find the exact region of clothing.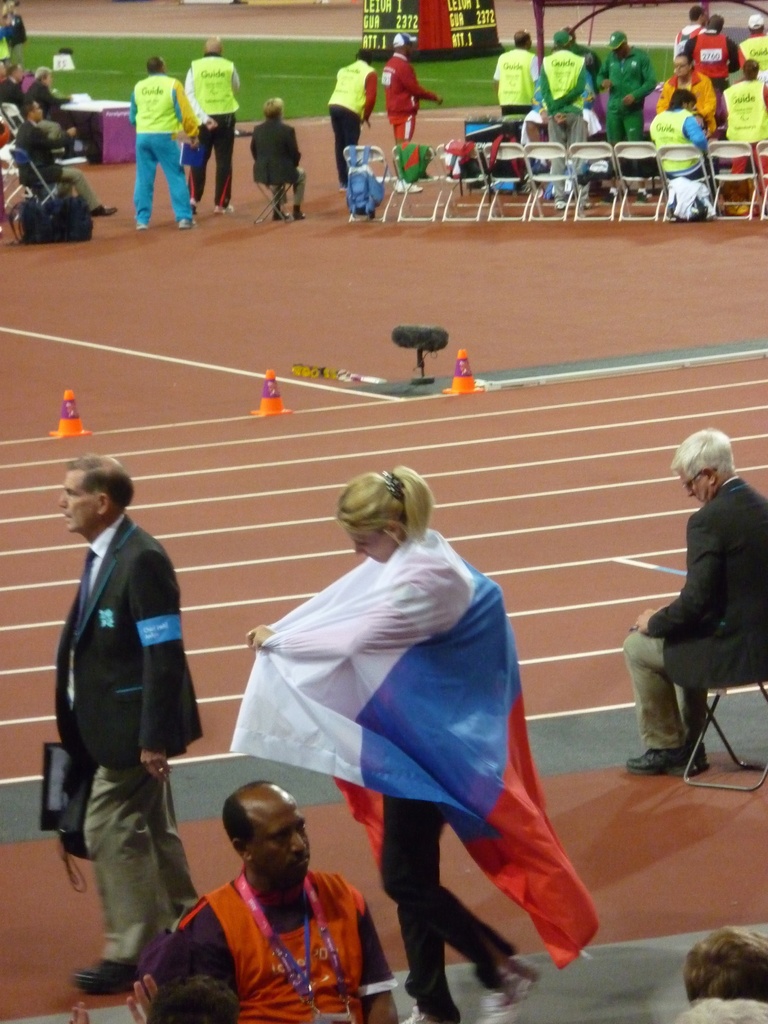
Exact region: bbox=(142, 859, 401, 1023).
